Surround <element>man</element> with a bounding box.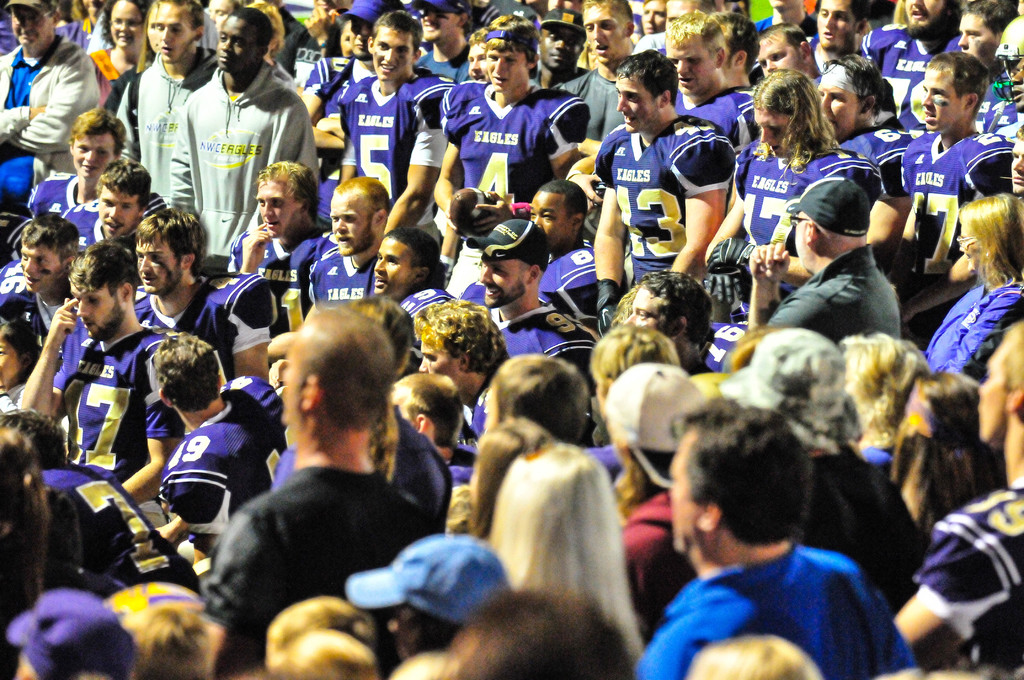
pyautogui.locateOnScreen(531, 179, 595, 330).
